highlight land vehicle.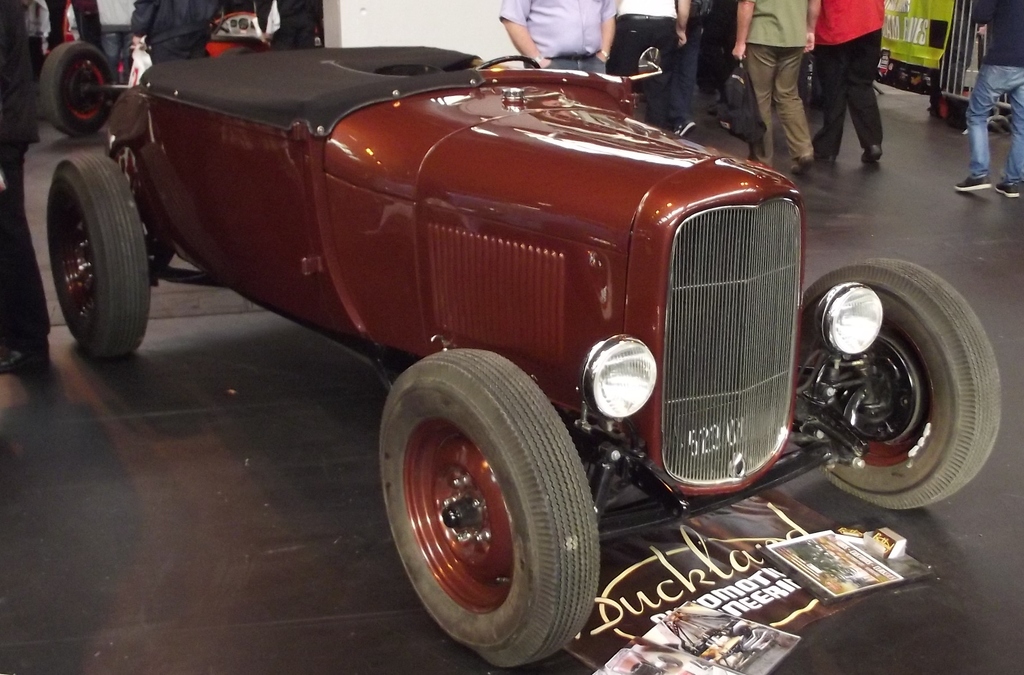
Highlighted region: select_region(35, 0, 917, 650).
